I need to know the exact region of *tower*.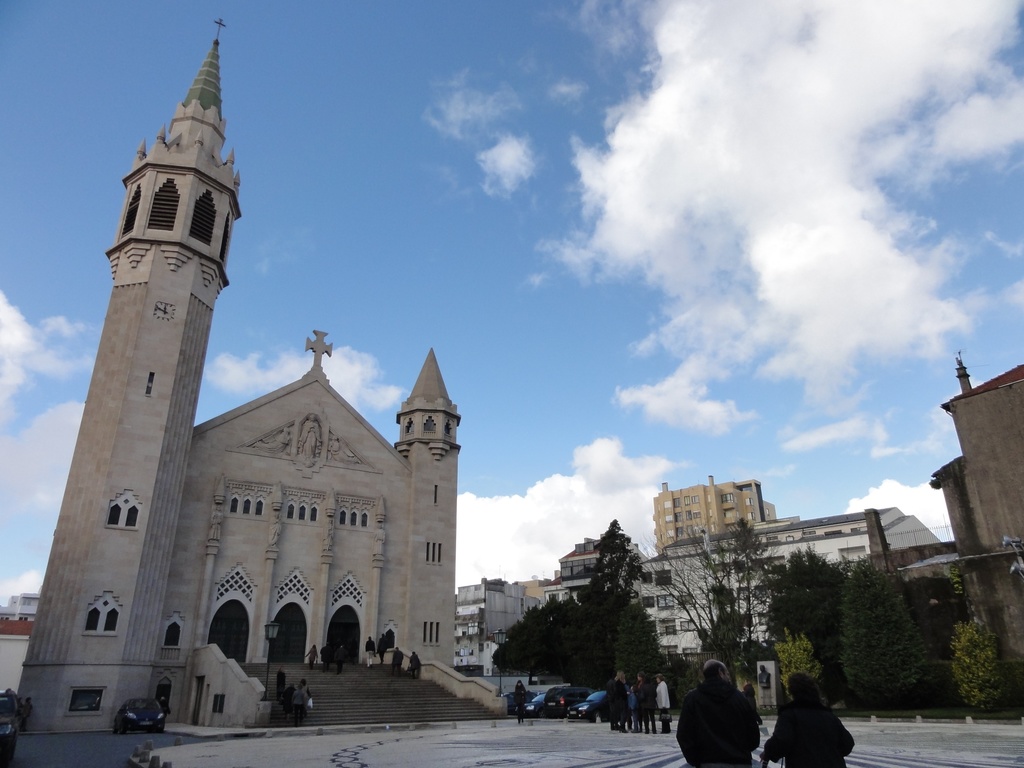
Region: x1=940, y1=343, x2=1022, y2=556.
